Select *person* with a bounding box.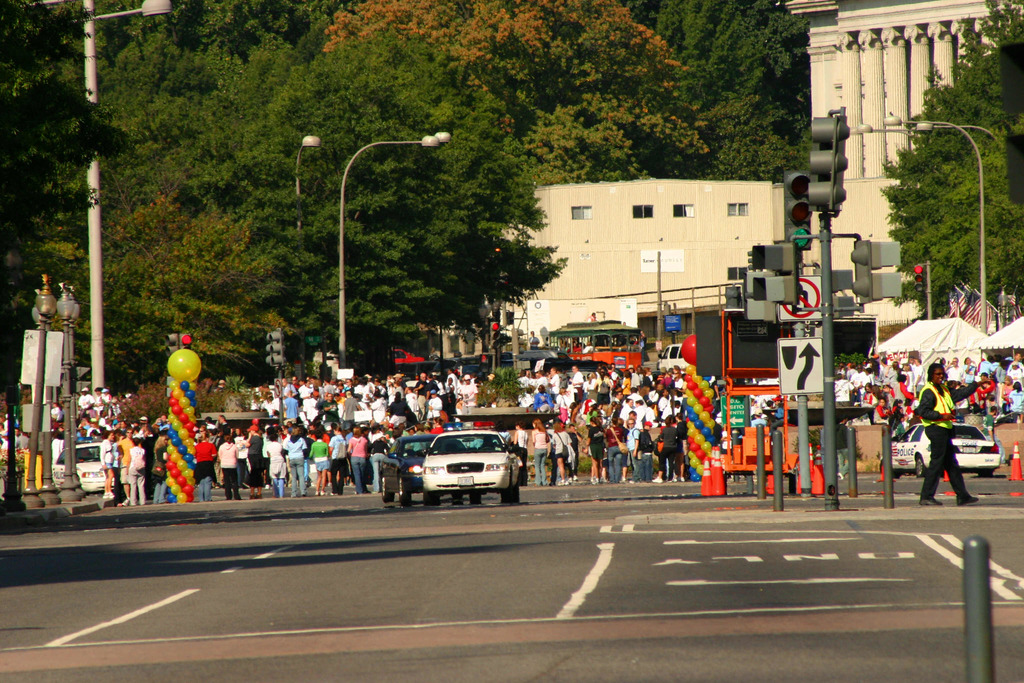
(305,426,336,497).
